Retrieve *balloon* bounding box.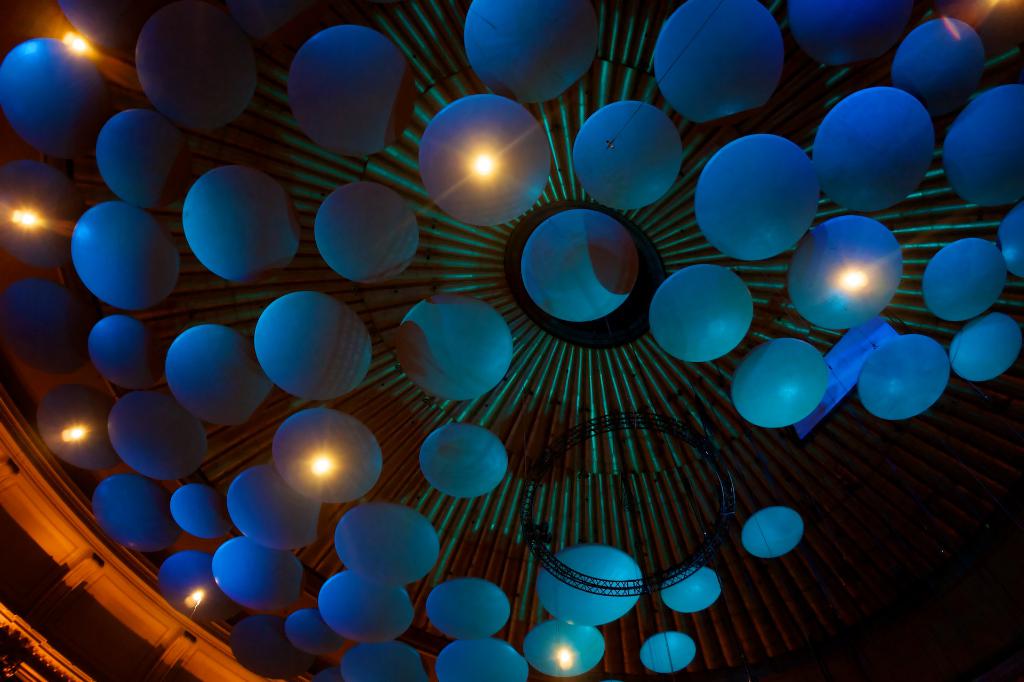
Bounding box: 420 94 549 233.
